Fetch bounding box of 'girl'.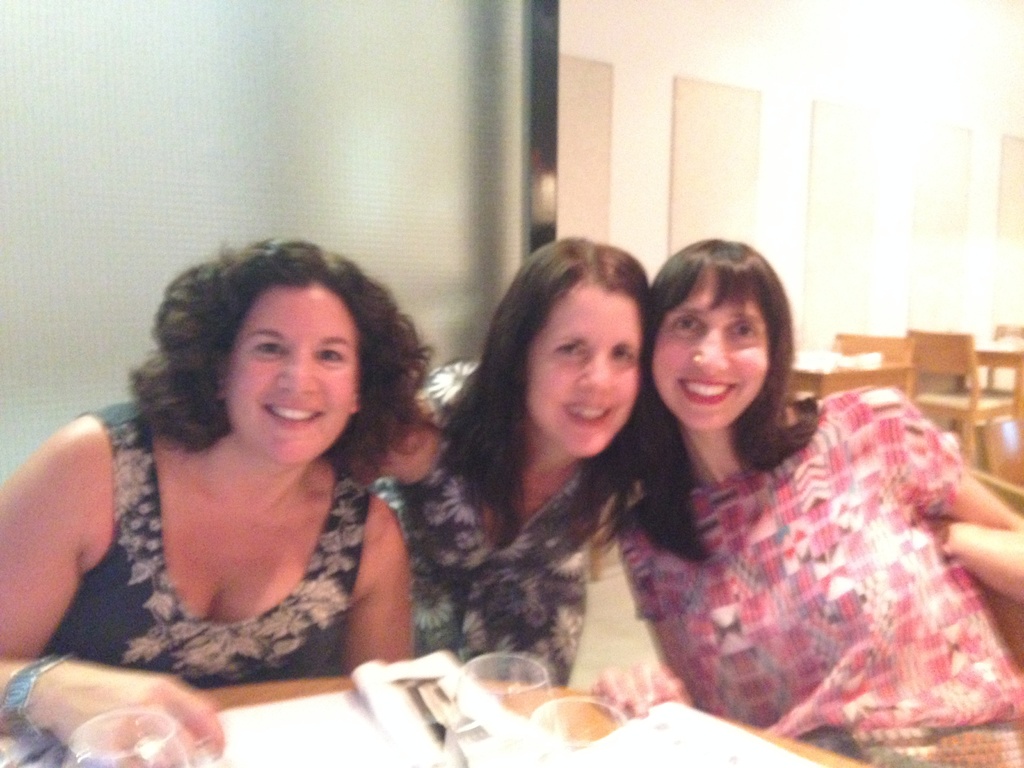
Bbox: [394, 230, 650, 691].
